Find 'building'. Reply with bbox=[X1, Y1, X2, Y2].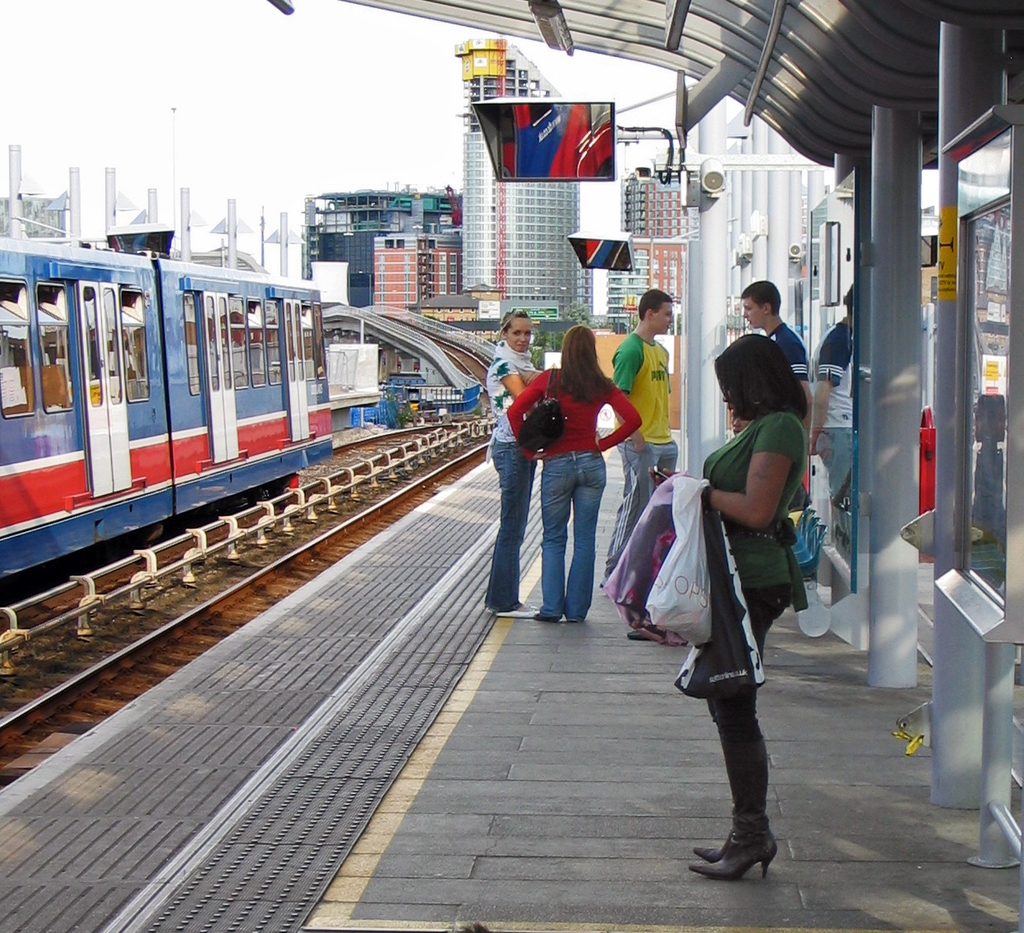
bbox=[301, 187, 464, 307].
